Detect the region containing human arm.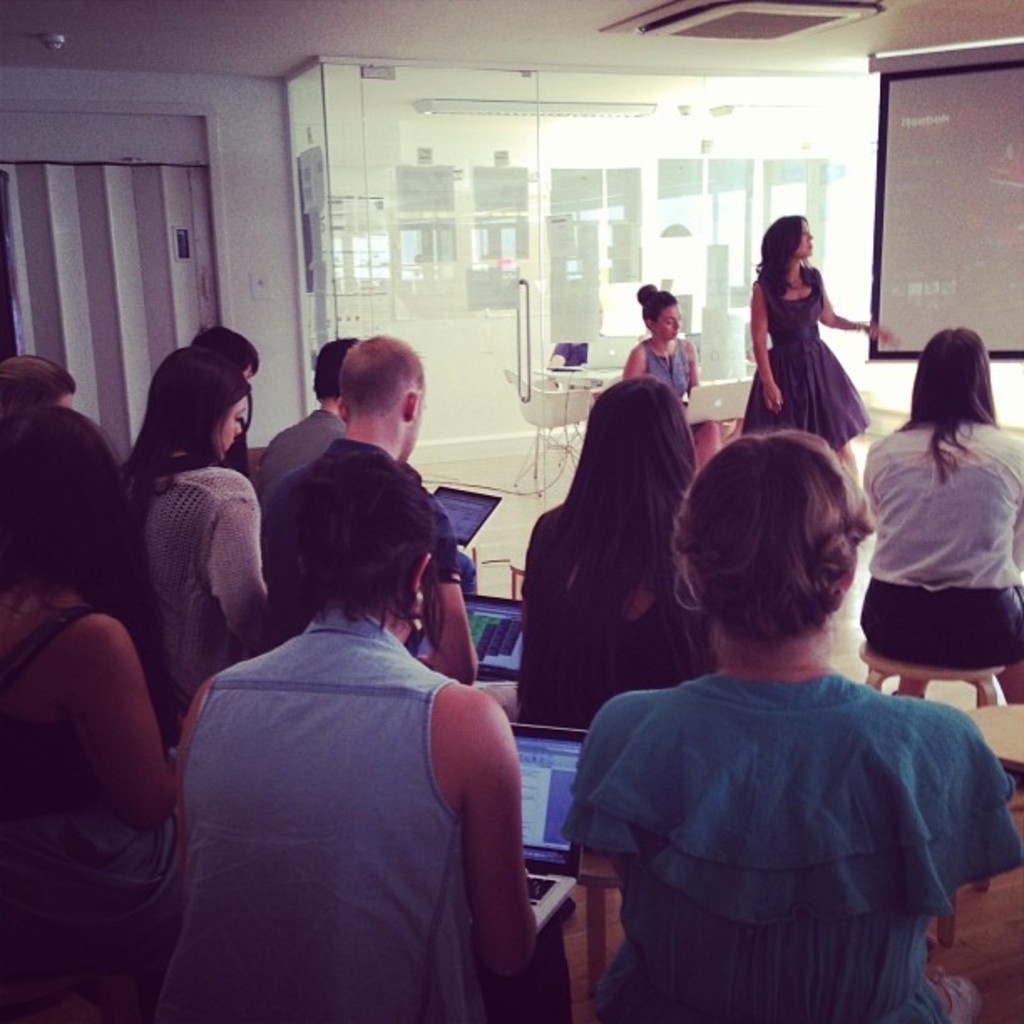
bbox(745, 276, 790, 412).
